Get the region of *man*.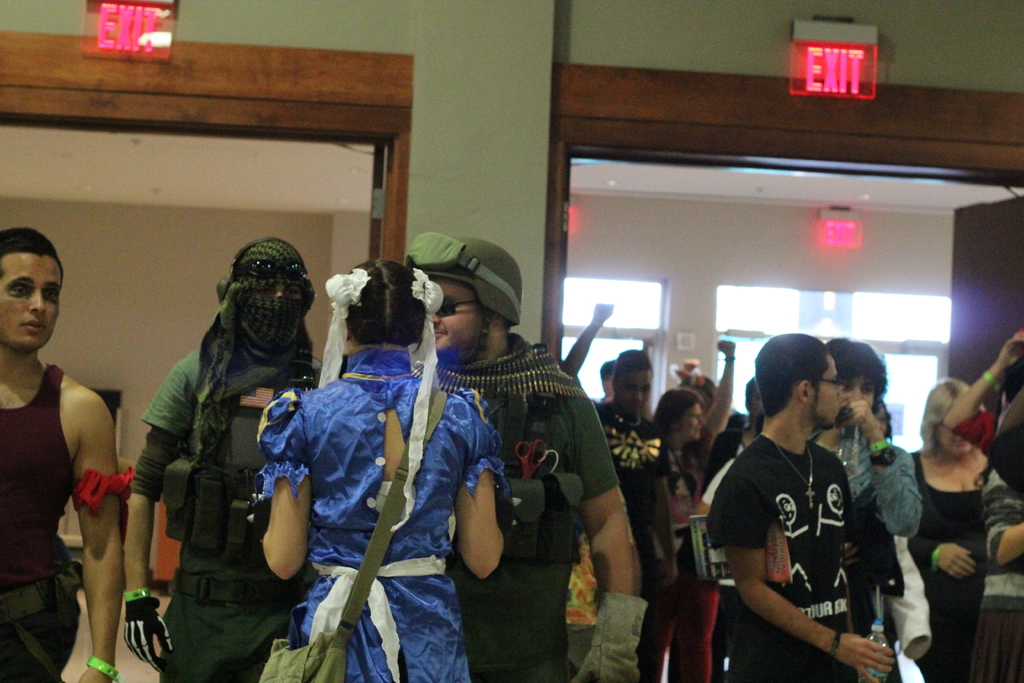
[399,235,644,682].
